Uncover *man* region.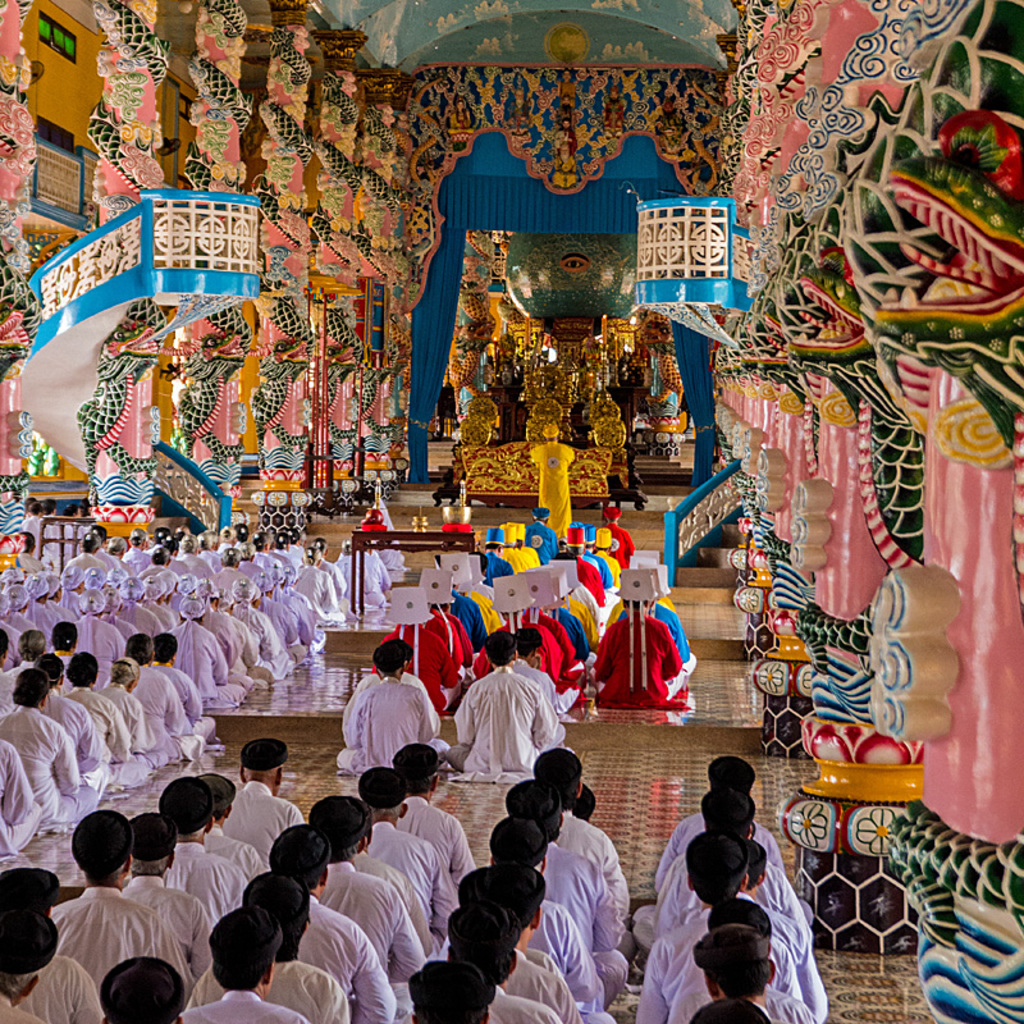
Uncovered: (335,637,451,749).
